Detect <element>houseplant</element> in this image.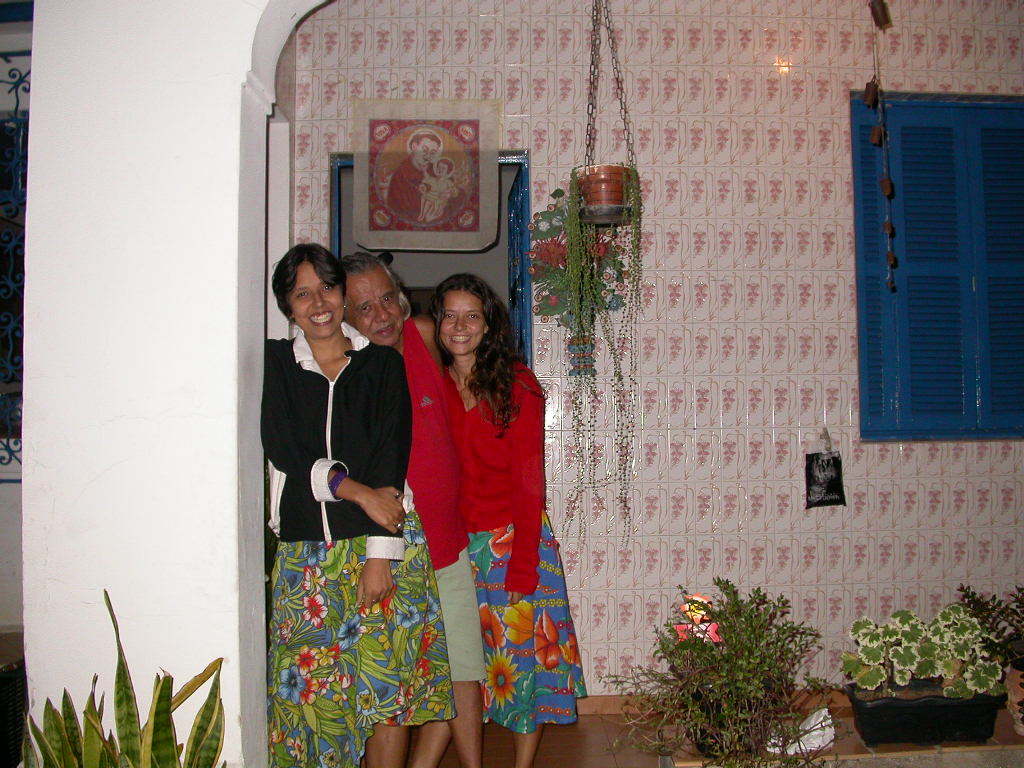
Detection: region(610, 587, 836, 767).
